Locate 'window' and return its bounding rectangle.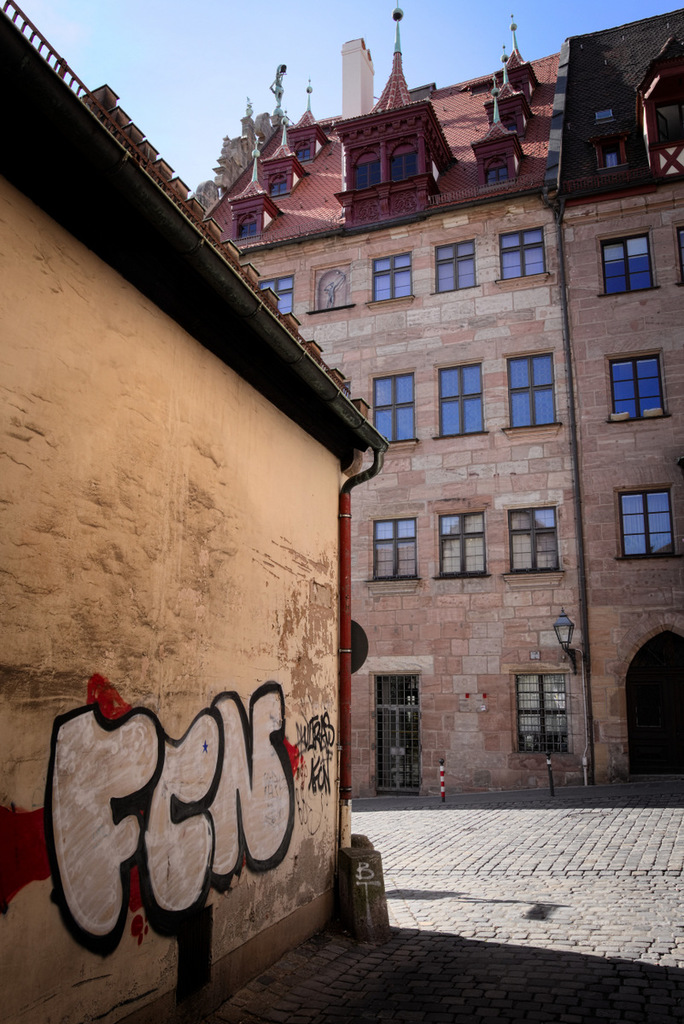
364 366 420 456.
